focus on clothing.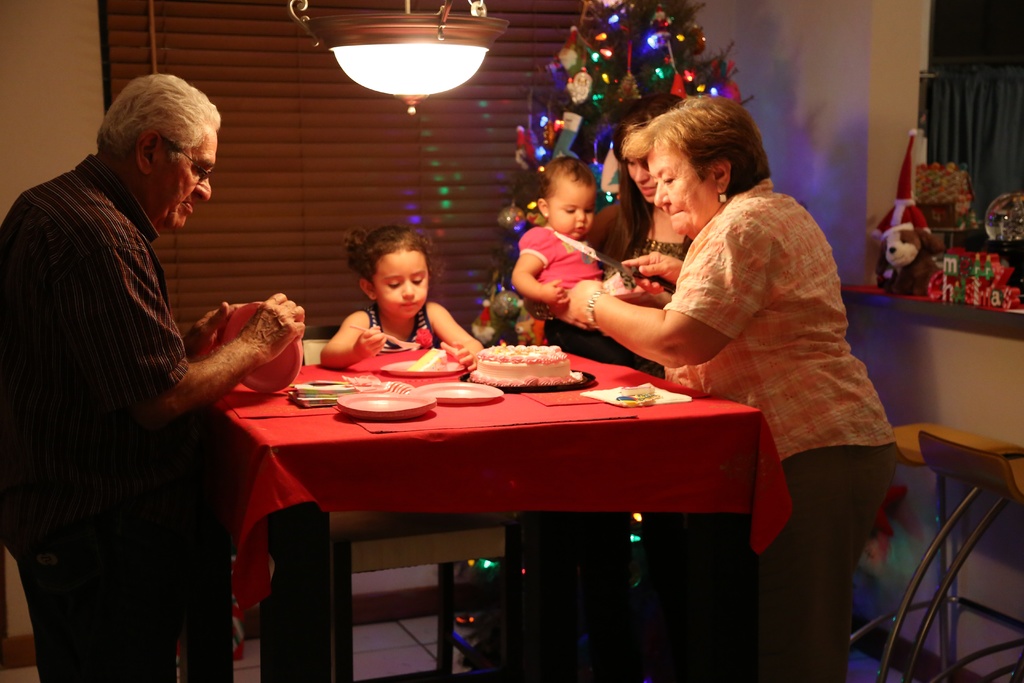
Focused at [4, 151, 227, 682].
